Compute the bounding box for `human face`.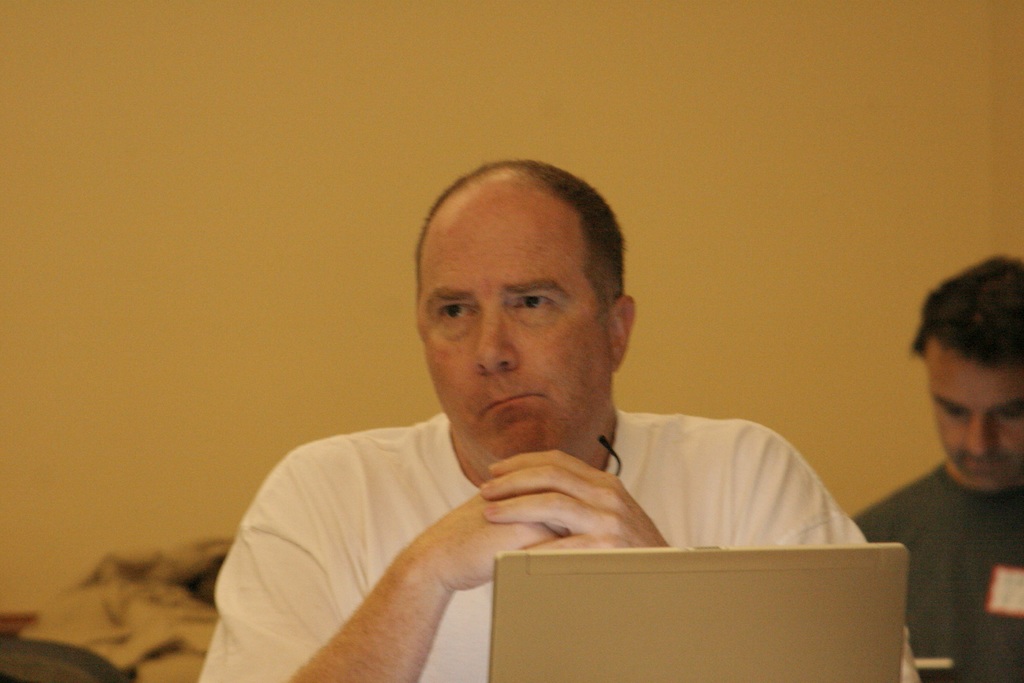
[left=923, top=336, right=1023, bottom=490].
